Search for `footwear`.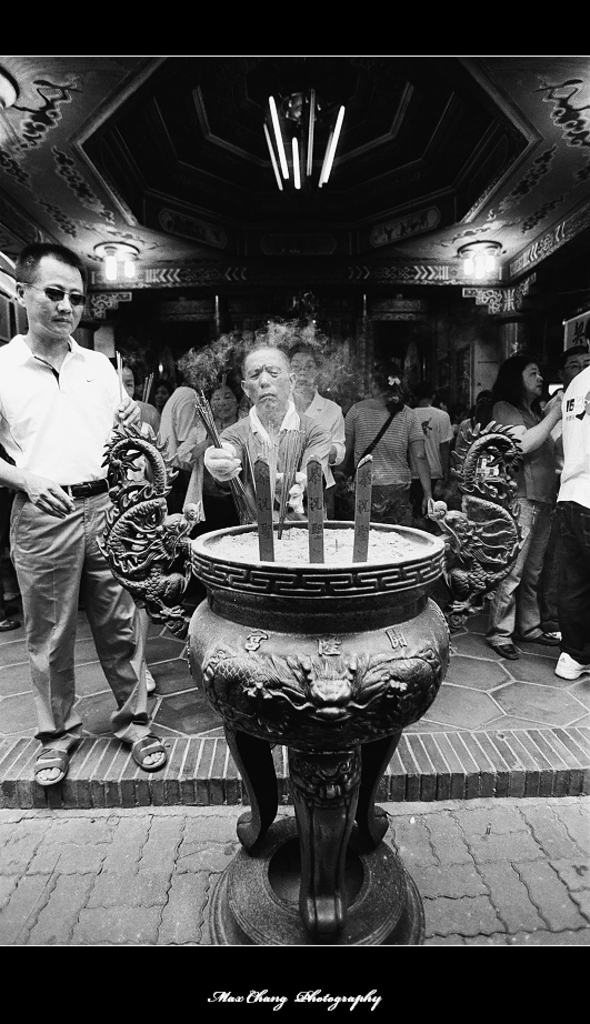
Found at (539, 631, 560, 644).
